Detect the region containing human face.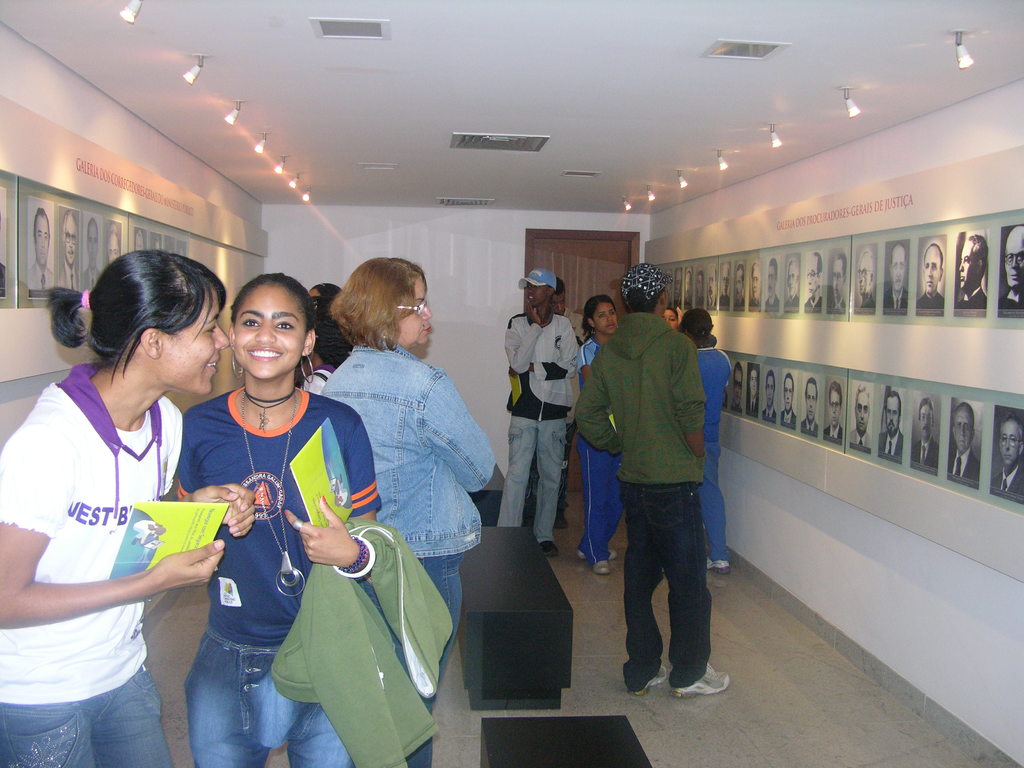
locate(708, 266, 716, 297).
